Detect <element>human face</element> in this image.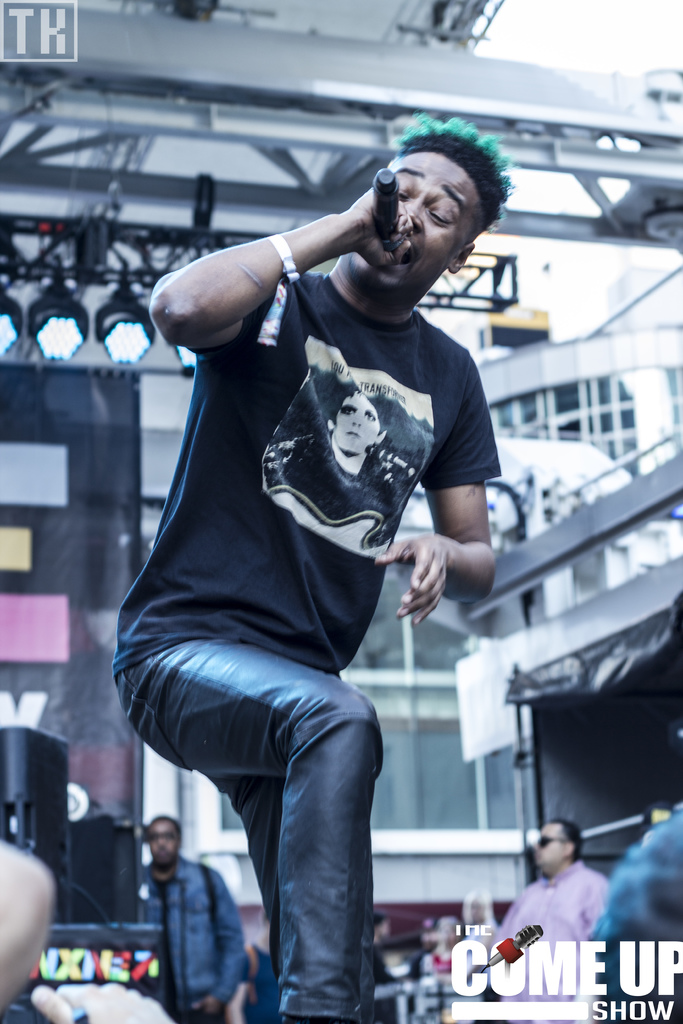
Detection: <region>539, 827, 572, 874</region>.
